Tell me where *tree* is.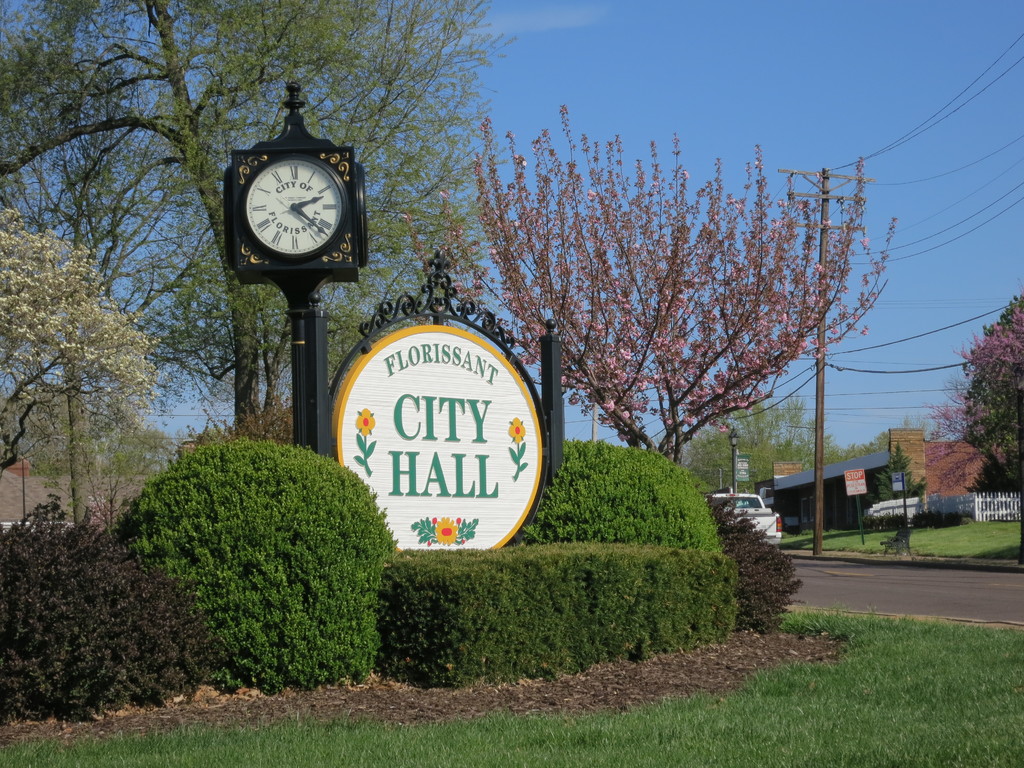
*tree* is at bbox(520, 443, 718, 550).
